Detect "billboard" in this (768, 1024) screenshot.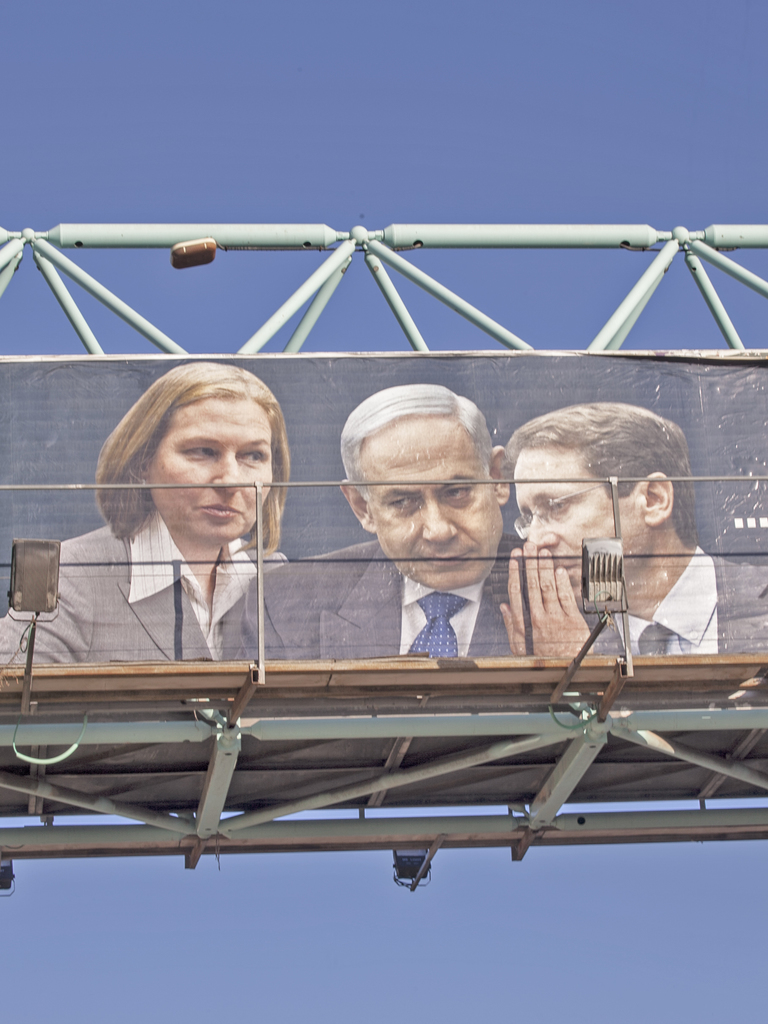
Detection: bbox=[0, 349, 767, 650].
